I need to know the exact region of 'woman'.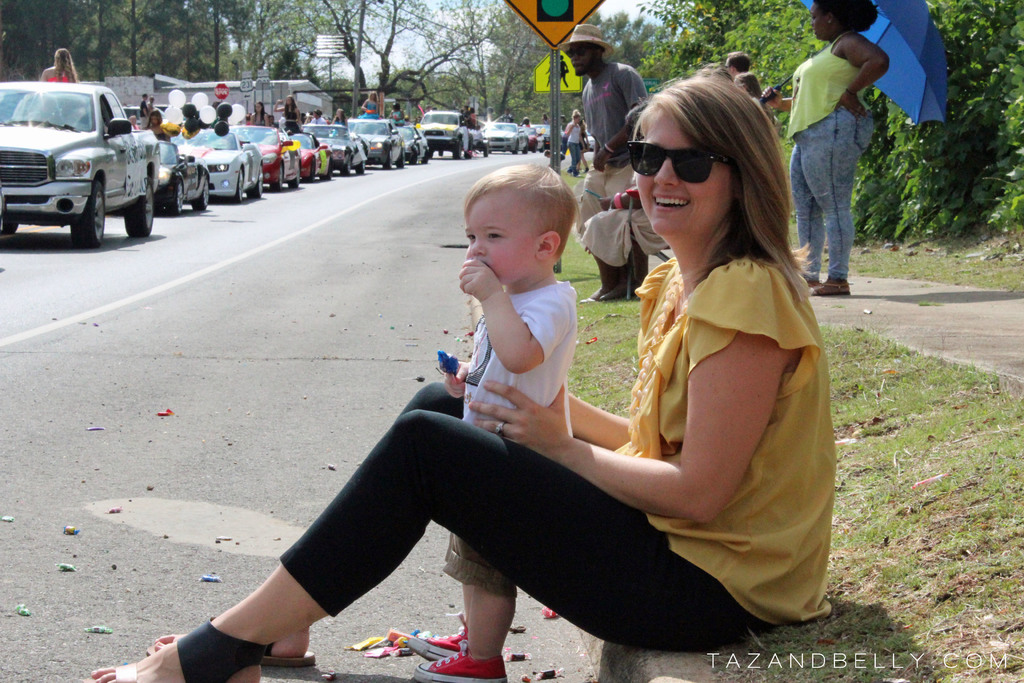
Region: (164, 120, 767, 673).
